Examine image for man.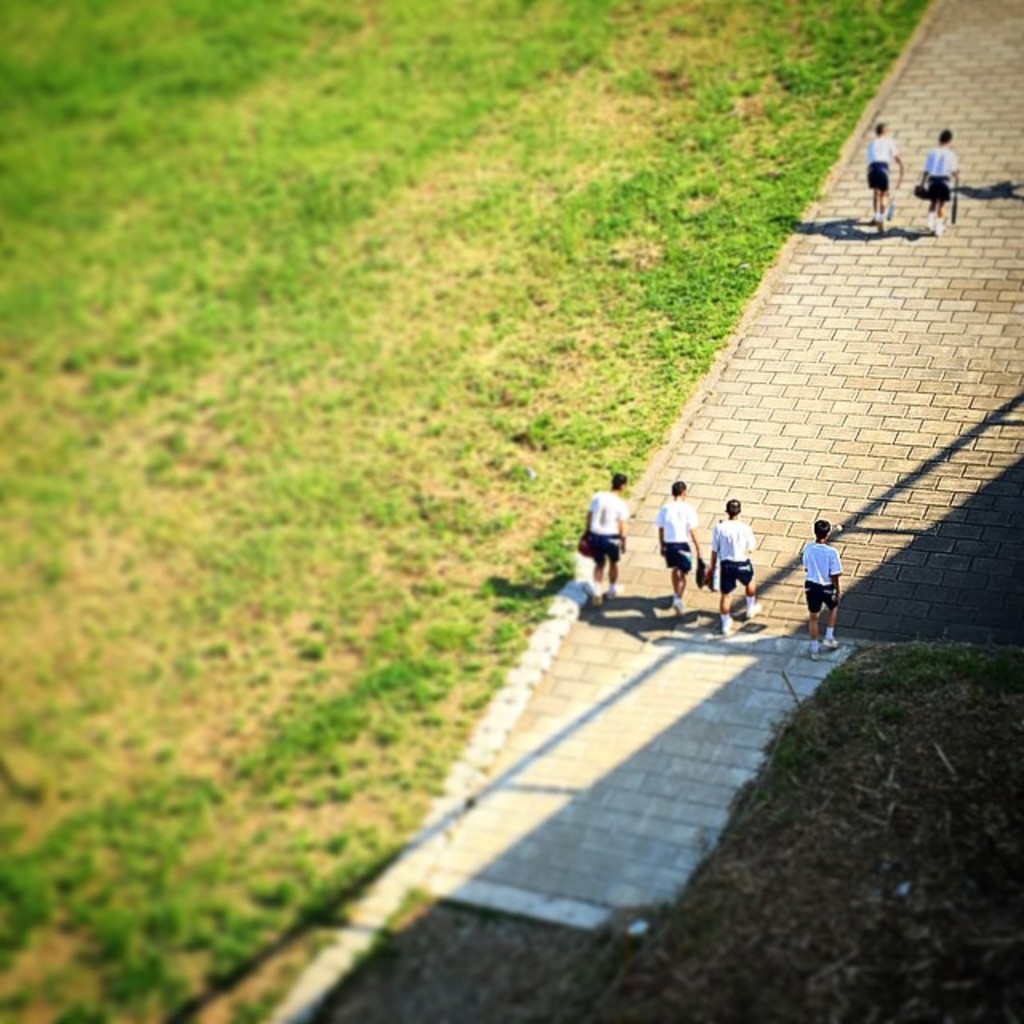
Examination result: crop(872, 123, 910, 230).
